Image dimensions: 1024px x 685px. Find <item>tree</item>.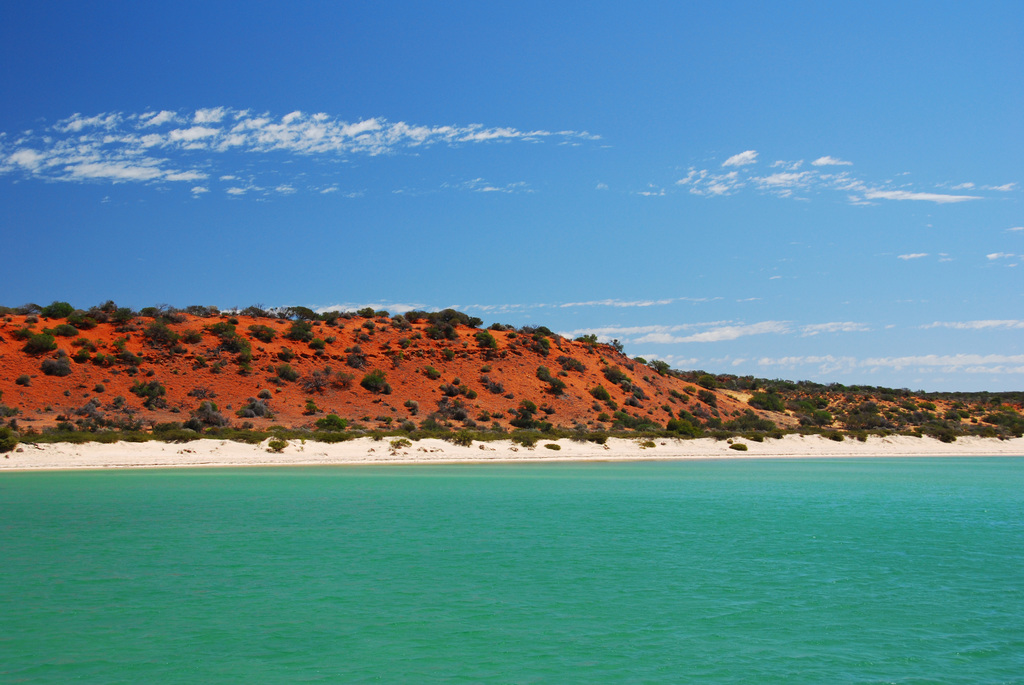
bbox=(247, 399, 268, 416).
